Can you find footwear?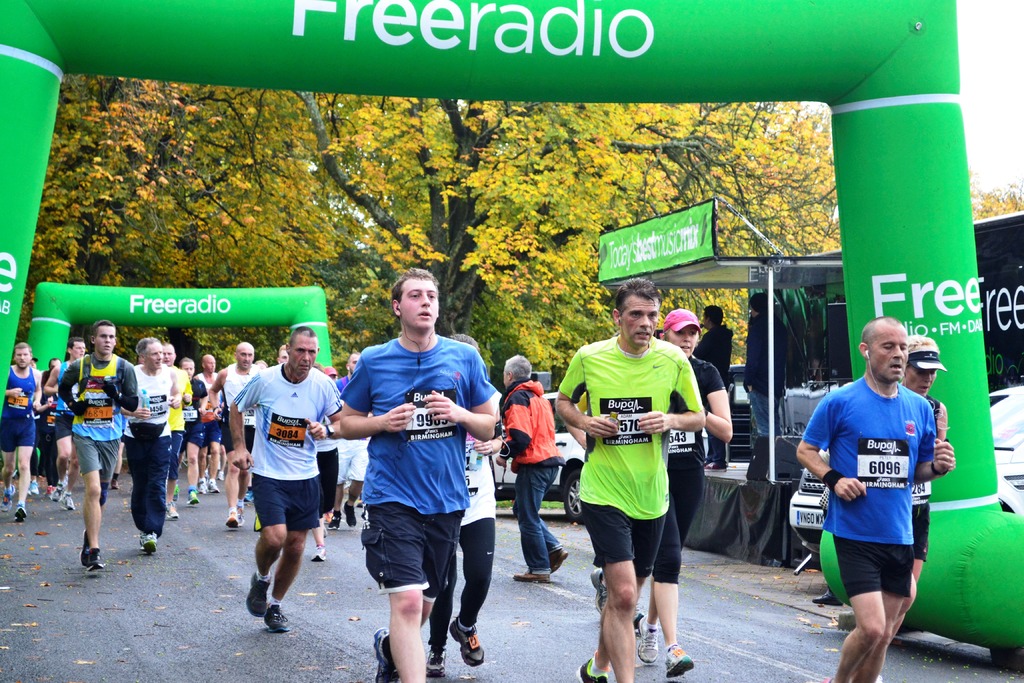
Yes, bounding box: [811,588,845,607].
